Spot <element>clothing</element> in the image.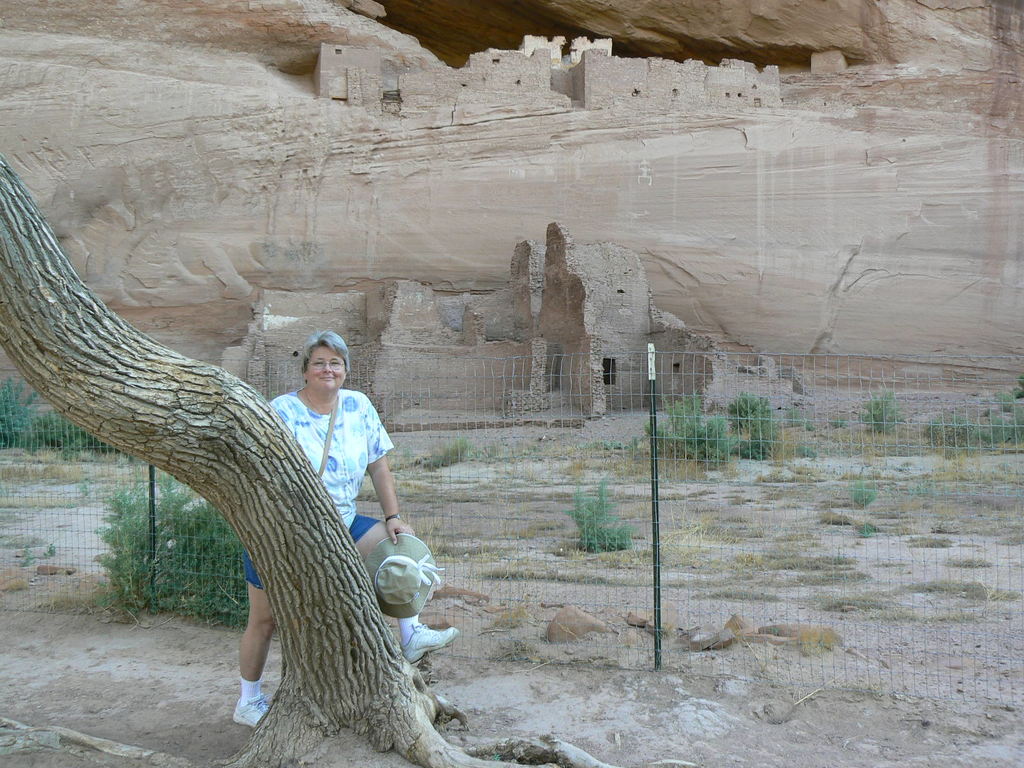
<element>clothing</element> found at locate(238, 365, 408, 578).
